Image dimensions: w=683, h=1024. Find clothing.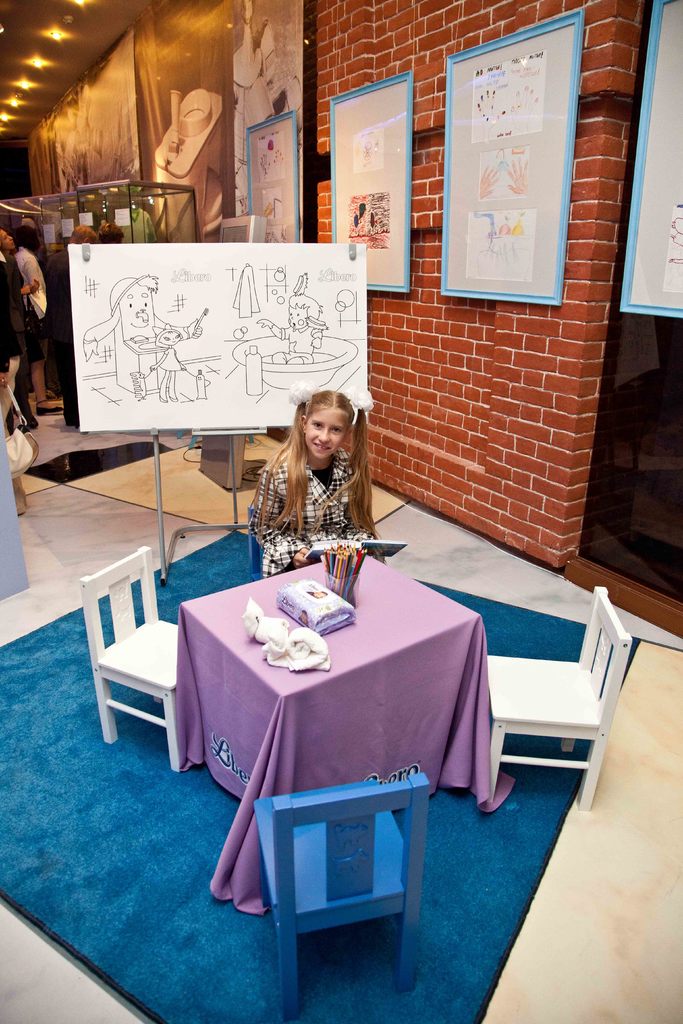
[15, 249, 43, 323].
